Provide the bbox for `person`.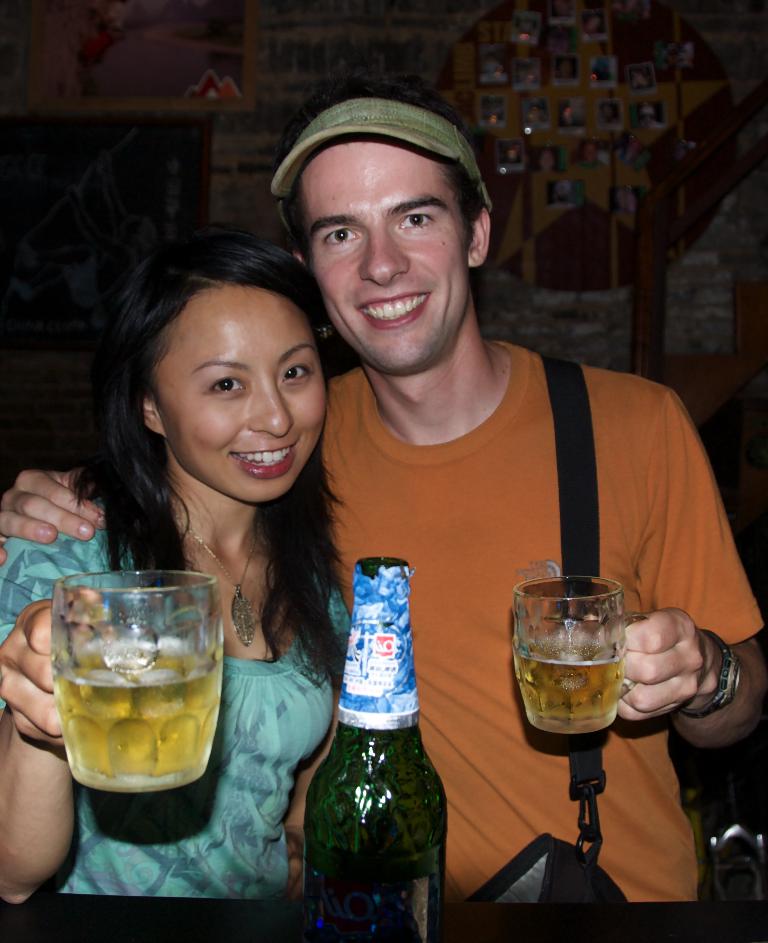
left=0, top=98, right=767, bottom=902.
